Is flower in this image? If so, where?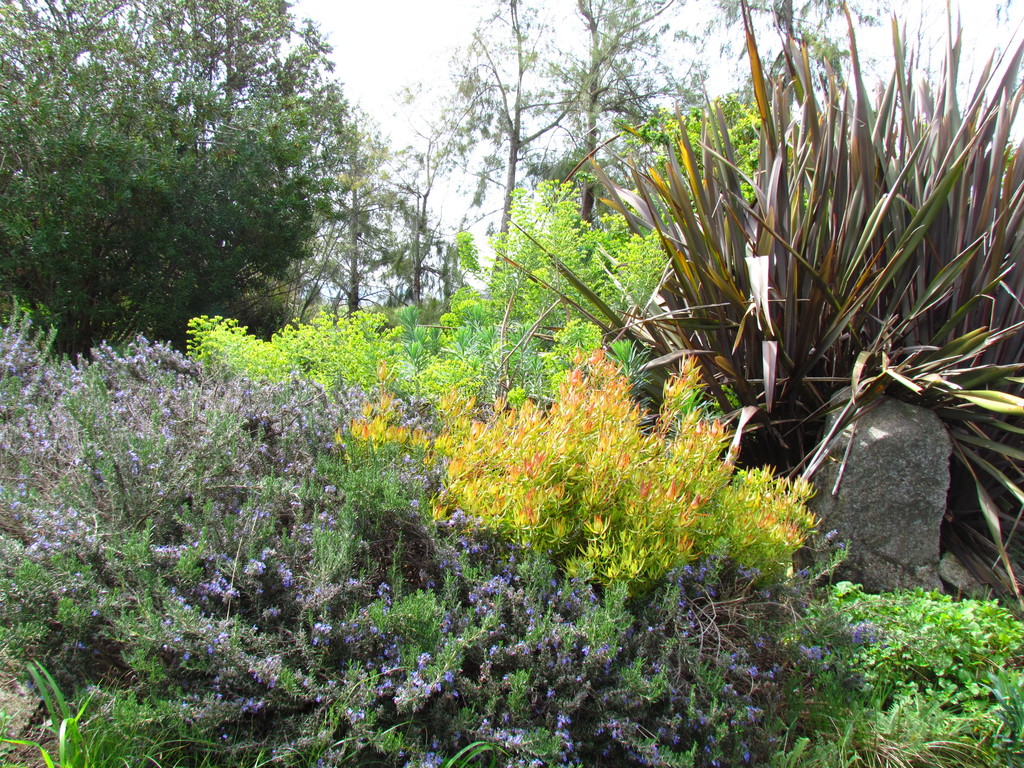
Yes, at select_region(586, 516, 612, 534).
